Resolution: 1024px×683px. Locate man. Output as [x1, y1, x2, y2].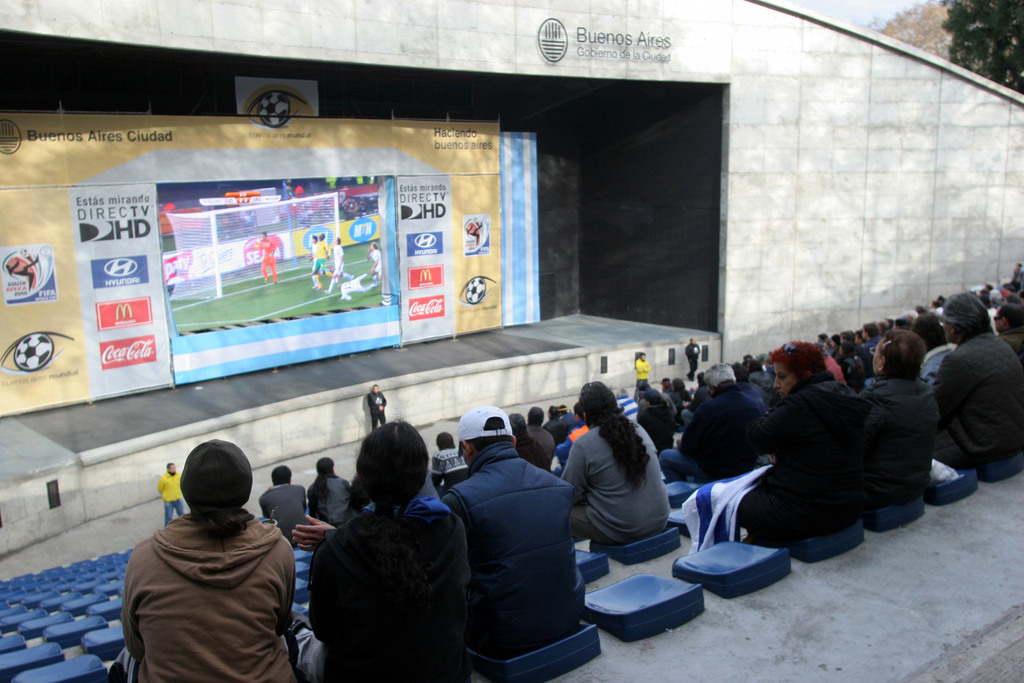
[330, 277, 351, 292].
